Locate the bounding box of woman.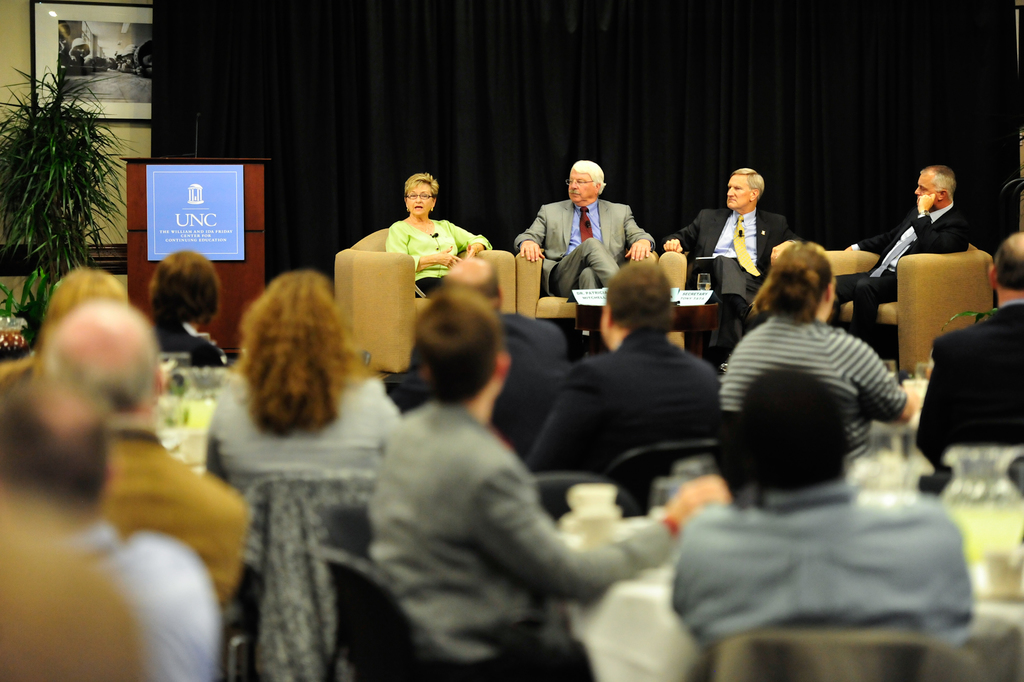
Bounding box: <bbox>378, 169, 494, 299</bbox>.
